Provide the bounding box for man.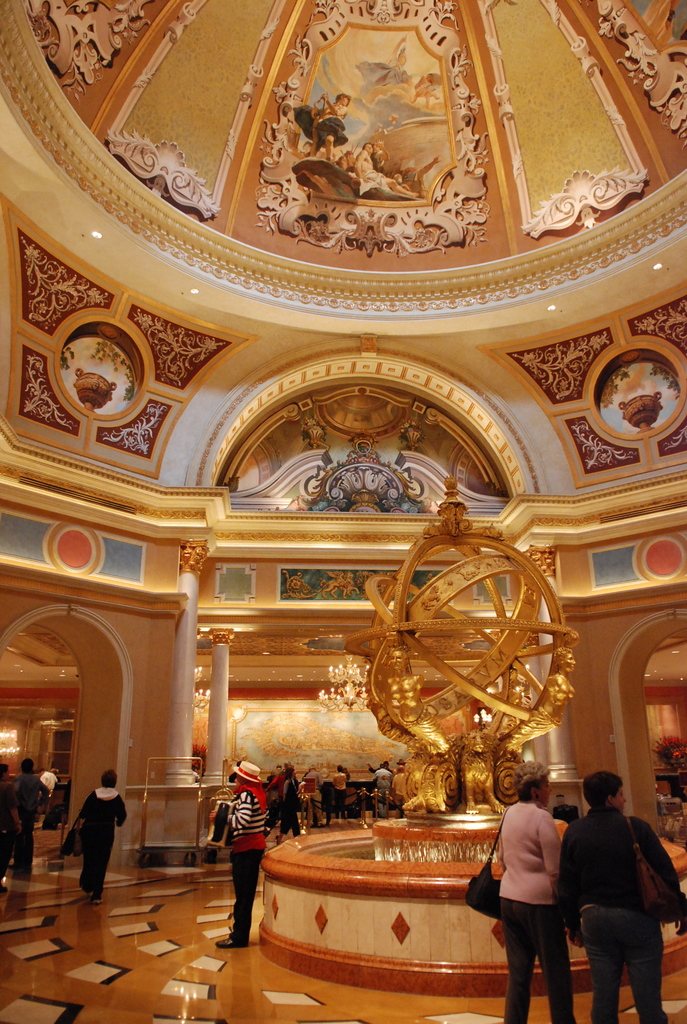
select_region(573, 770, 674, 1021).
